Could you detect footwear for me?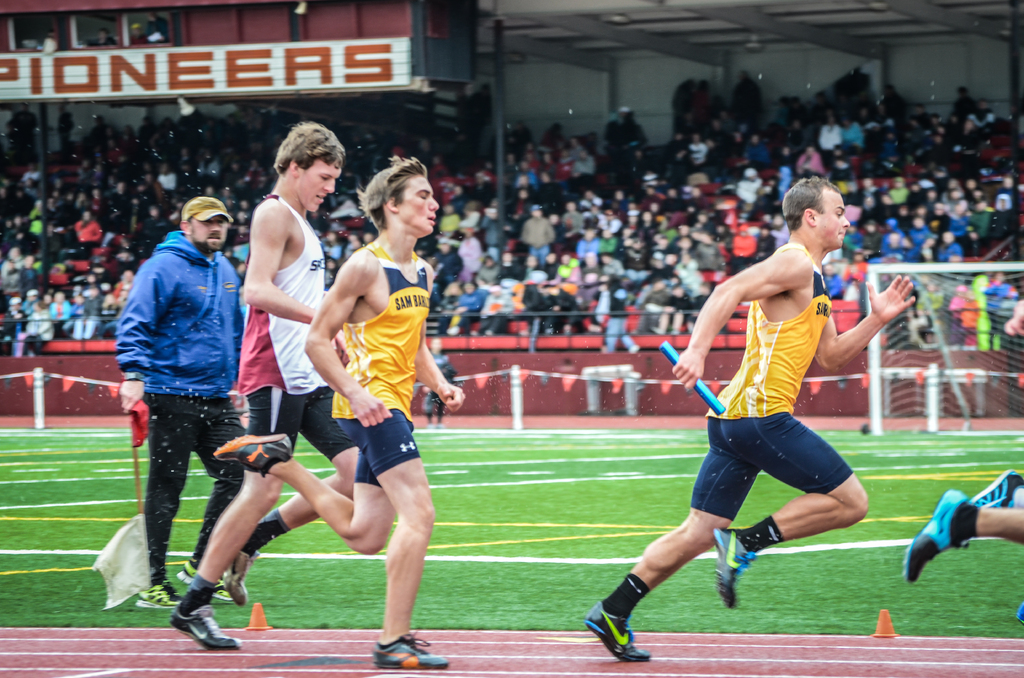
Detection result: region(710, 529, 758, 609).
